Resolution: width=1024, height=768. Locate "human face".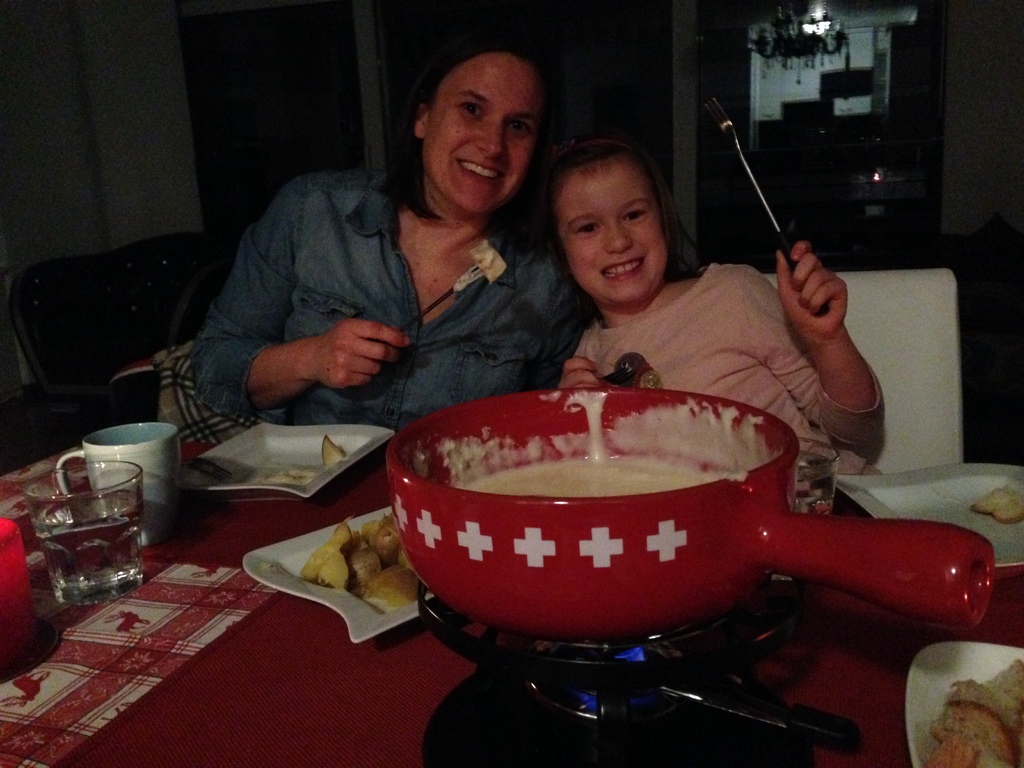
420/51/539/209.
